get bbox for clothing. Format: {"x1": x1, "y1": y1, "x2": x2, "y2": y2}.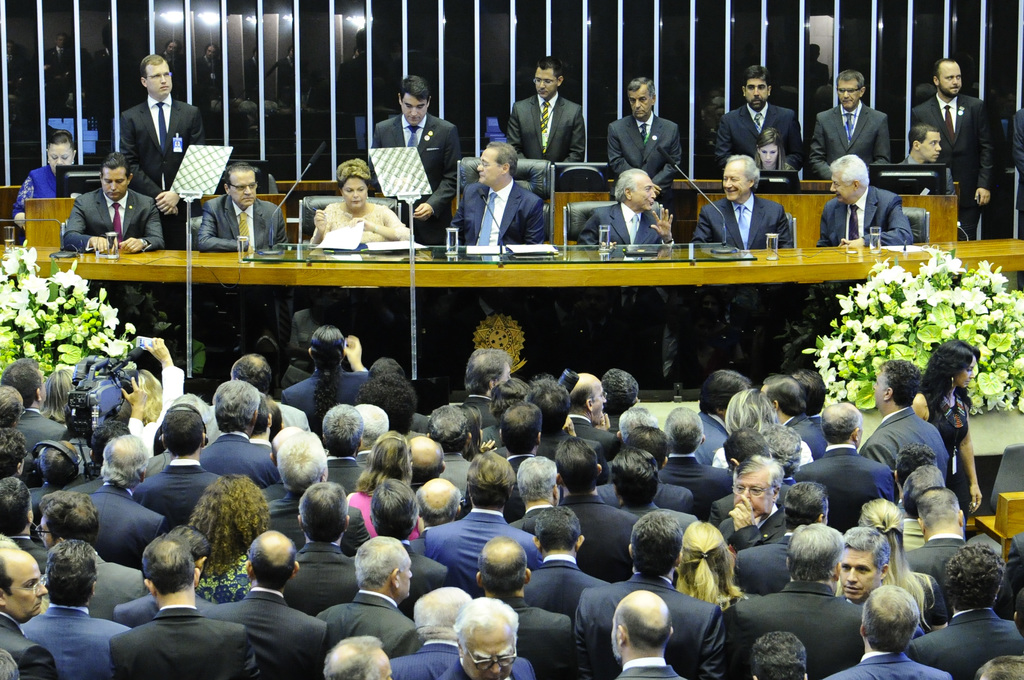
{"x1": 902, "y1": 533, "x2": 966, "y2": 602}.
